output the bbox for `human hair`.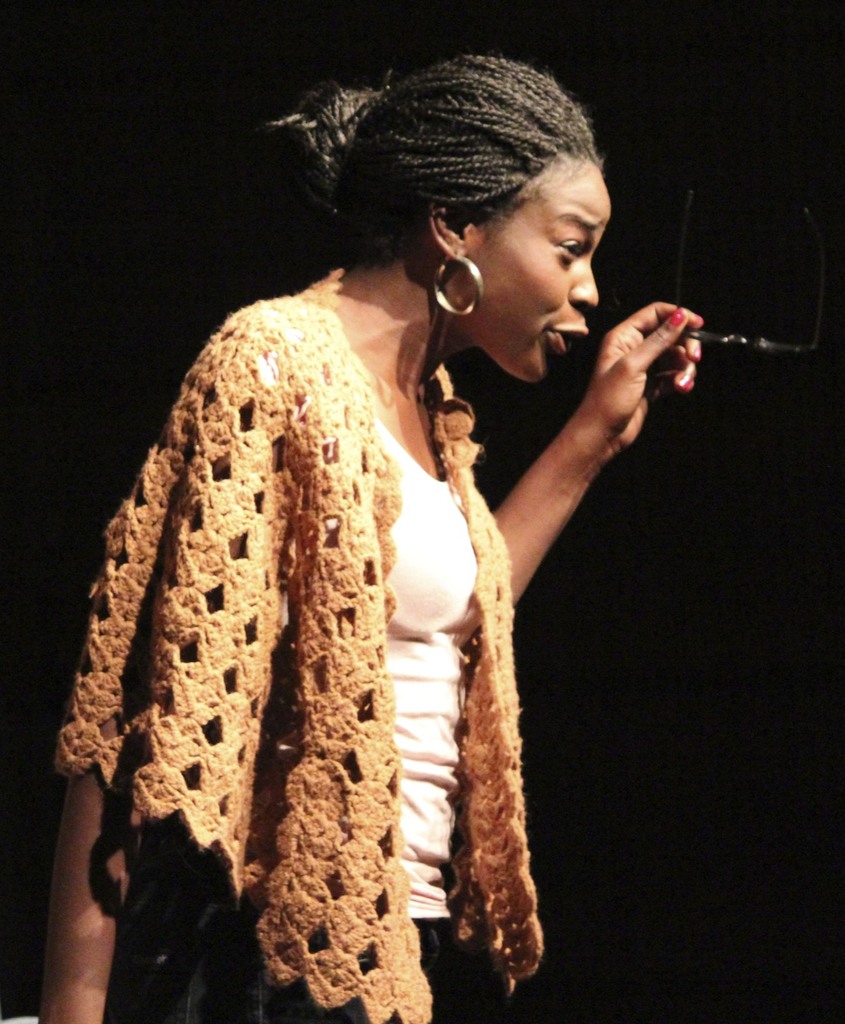
region(250, 53, 610, 274).
